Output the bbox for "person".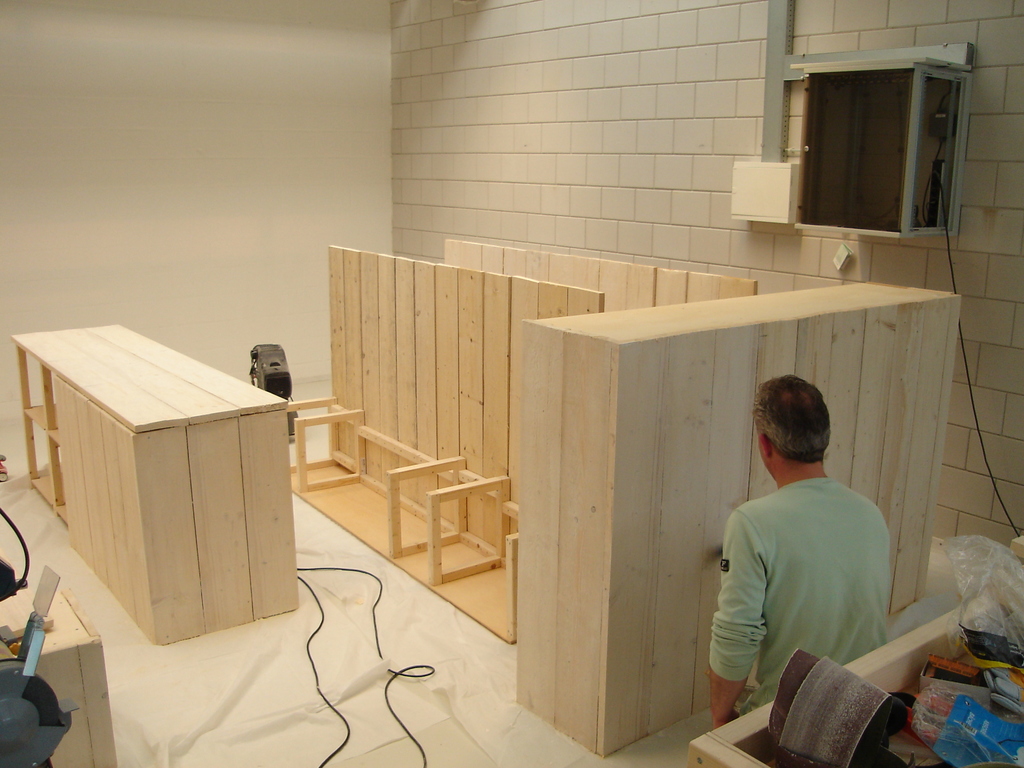
Rect(700, 368, 899, 739).
